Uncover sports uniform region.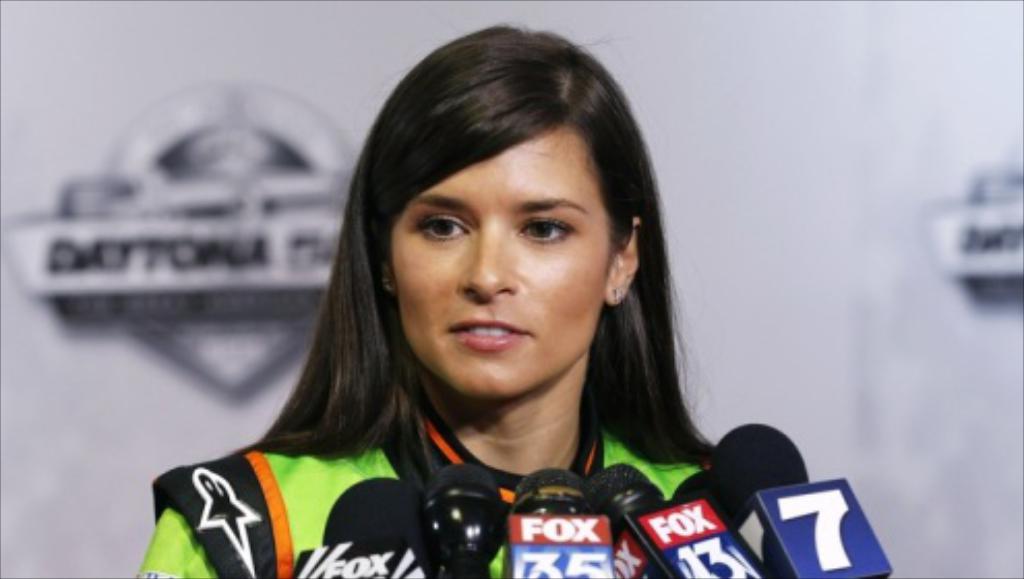
Uncovered: detection(128, 405, 697, 577).
